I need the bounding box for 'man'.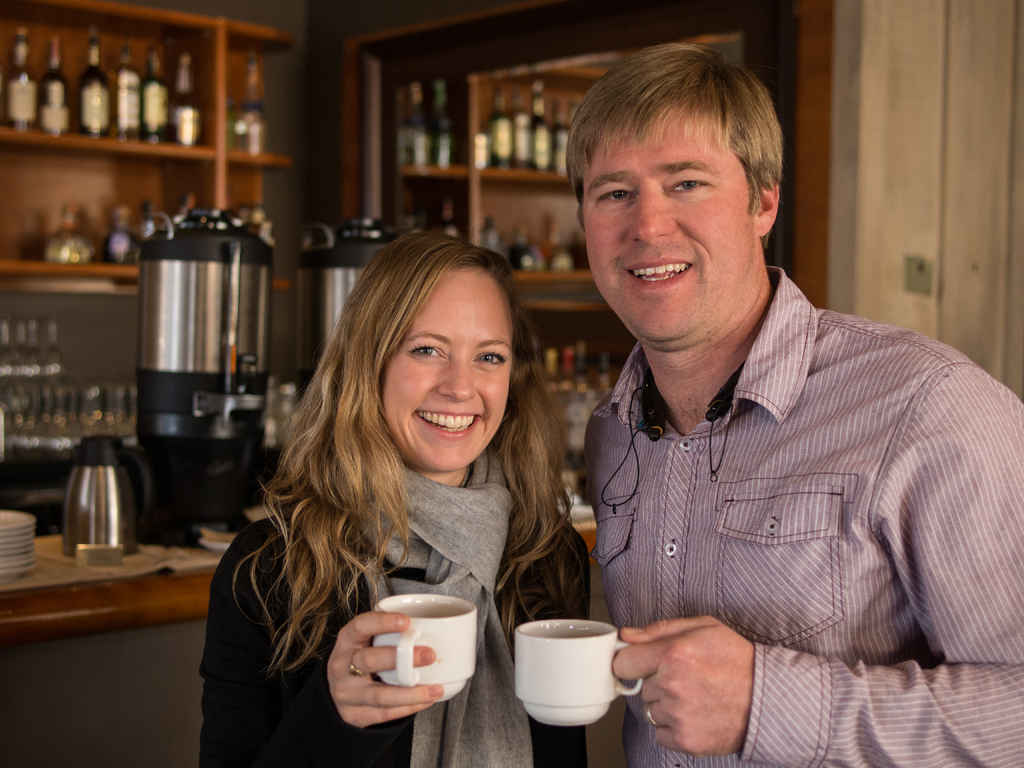
Here it is: {"x1": 528, "y1": 65, "x2": 989, "y2": 747}.
